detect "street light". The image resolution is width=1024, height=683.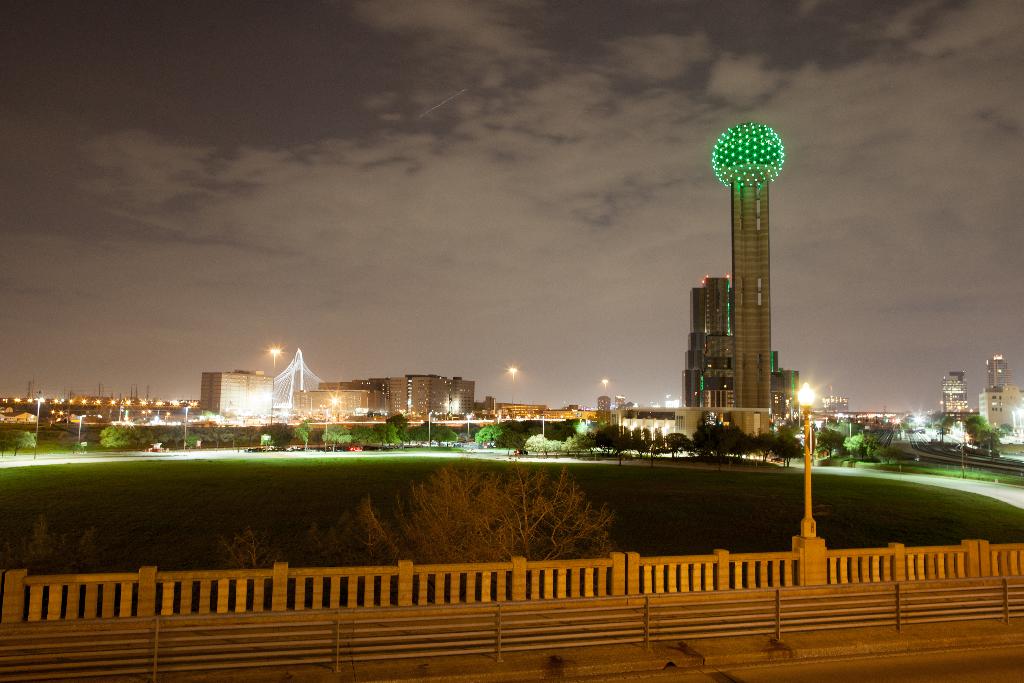
[465,416,471,450].
